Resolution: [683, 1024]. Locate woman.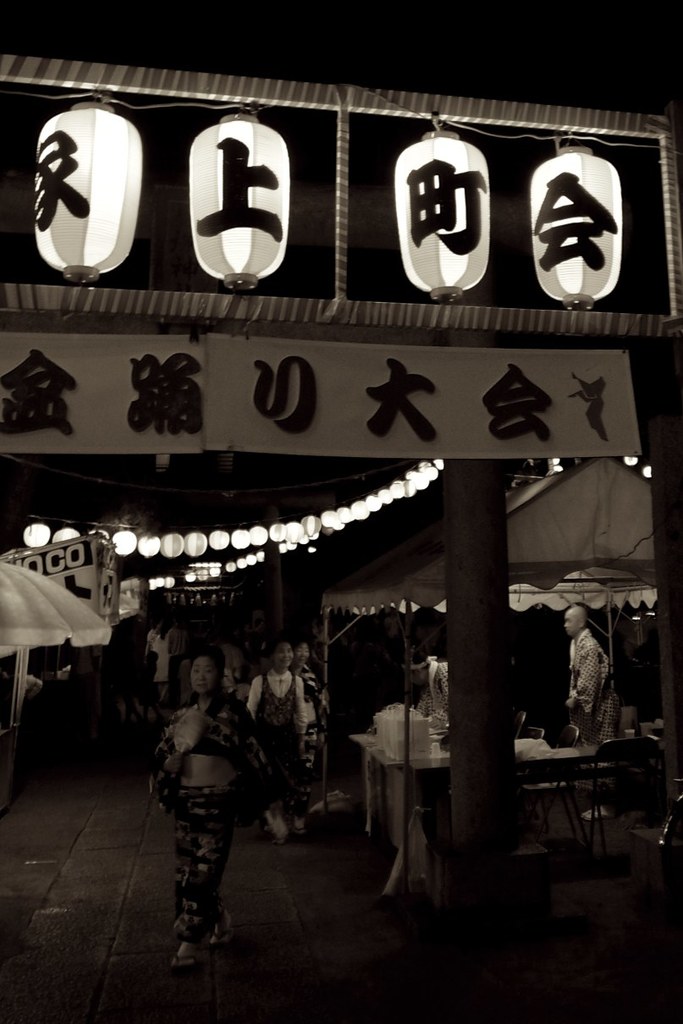
select_region(139, 639, 283, 961).
